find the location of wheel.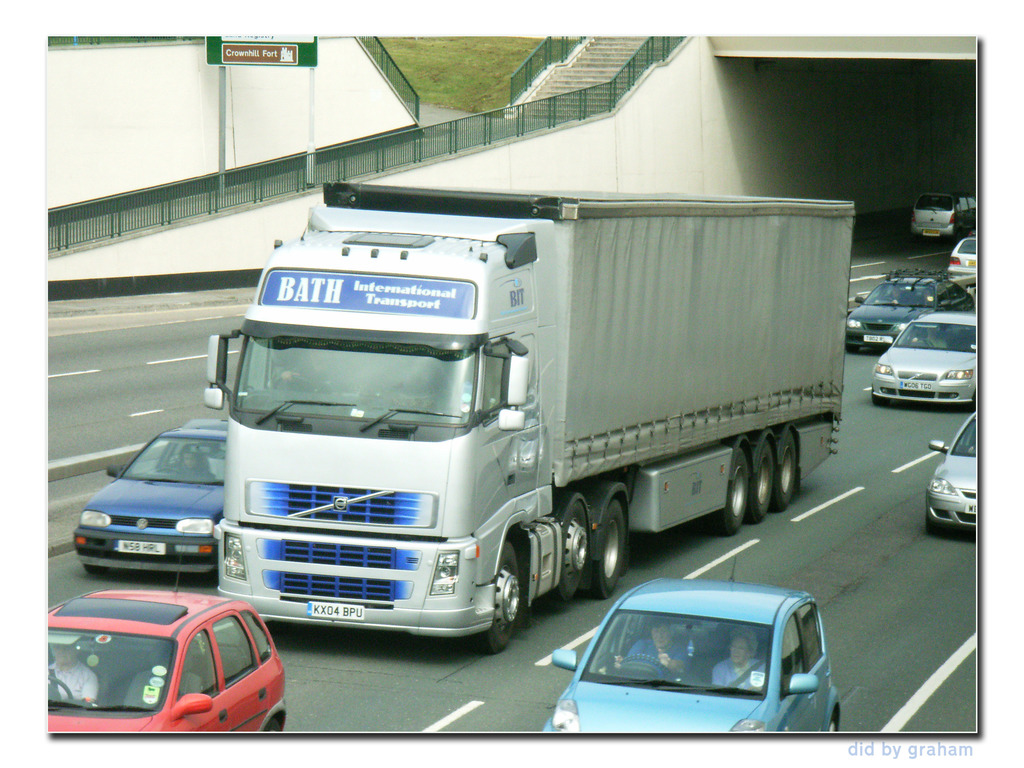
Location: [845, 345, 860, 353].
